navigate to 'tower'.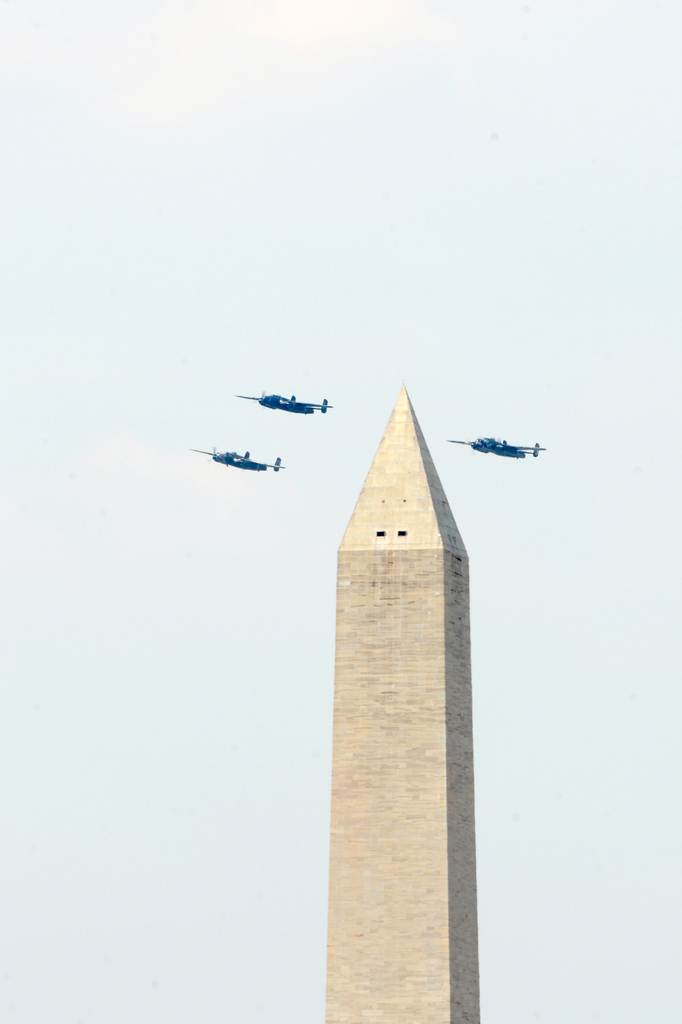
Navigation target: [312,354,503,1014].
